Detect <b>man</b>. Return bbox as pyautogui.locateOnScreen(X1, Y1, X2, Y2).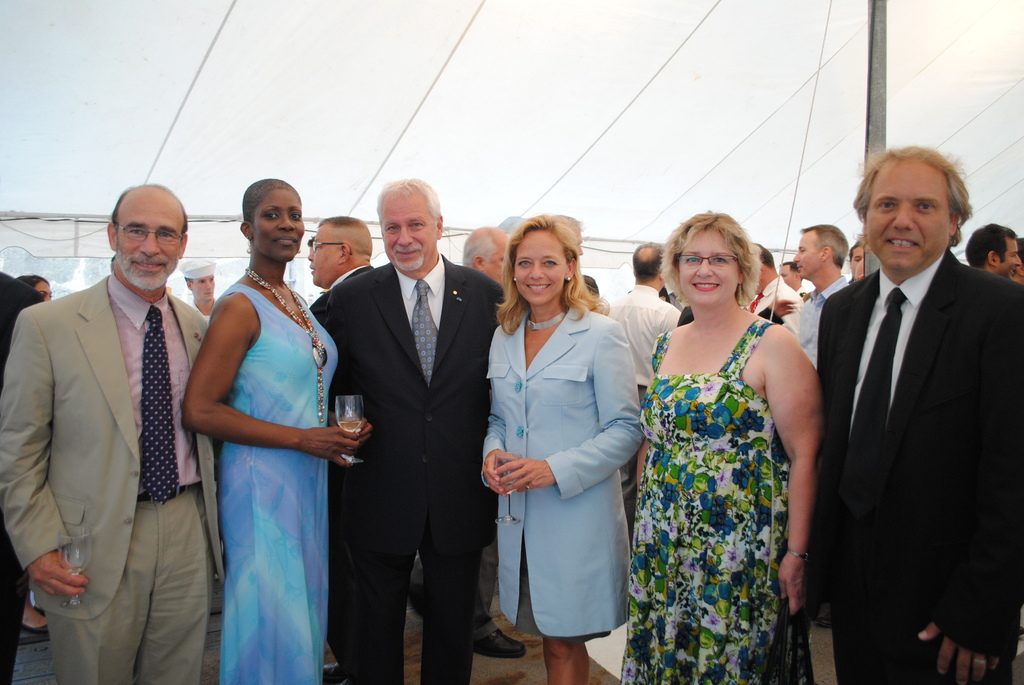
pyautogui.locateOnScreen(964, 222, 1018, 282).
